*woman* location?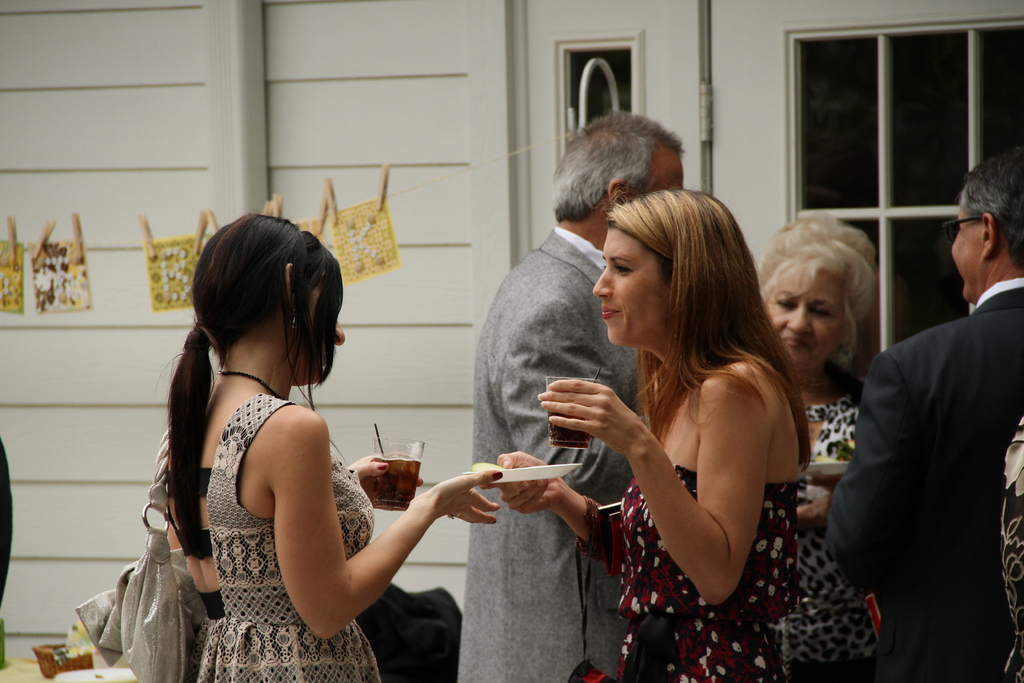
bbox=(548, 163, 836, 676)
